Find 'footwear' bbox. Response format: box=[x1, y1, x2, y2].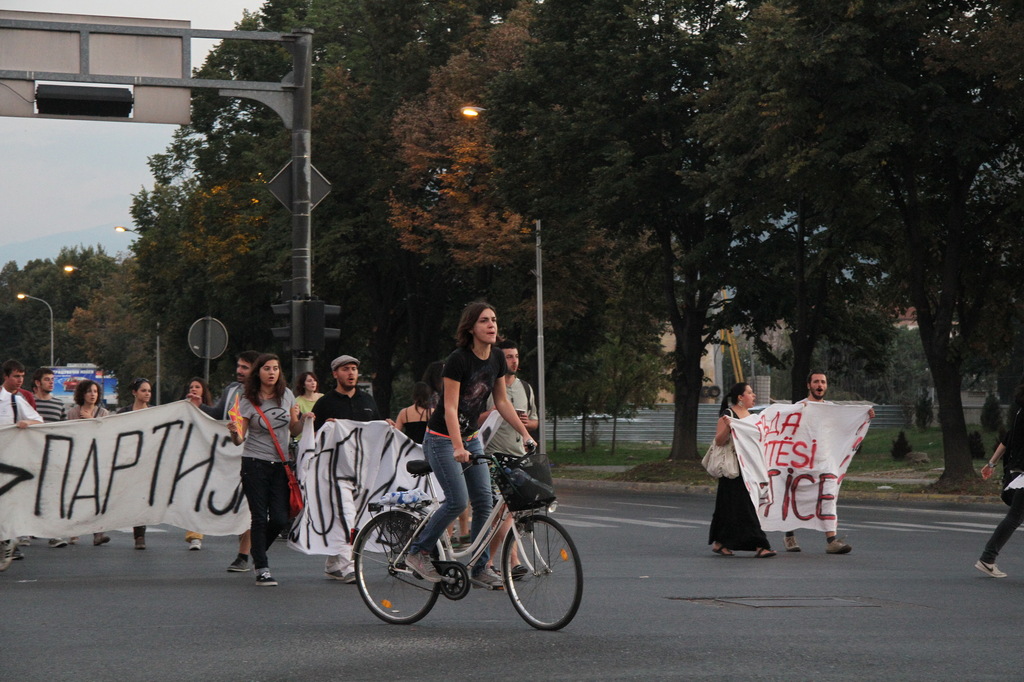
box=[92, 534, 111, 544].
